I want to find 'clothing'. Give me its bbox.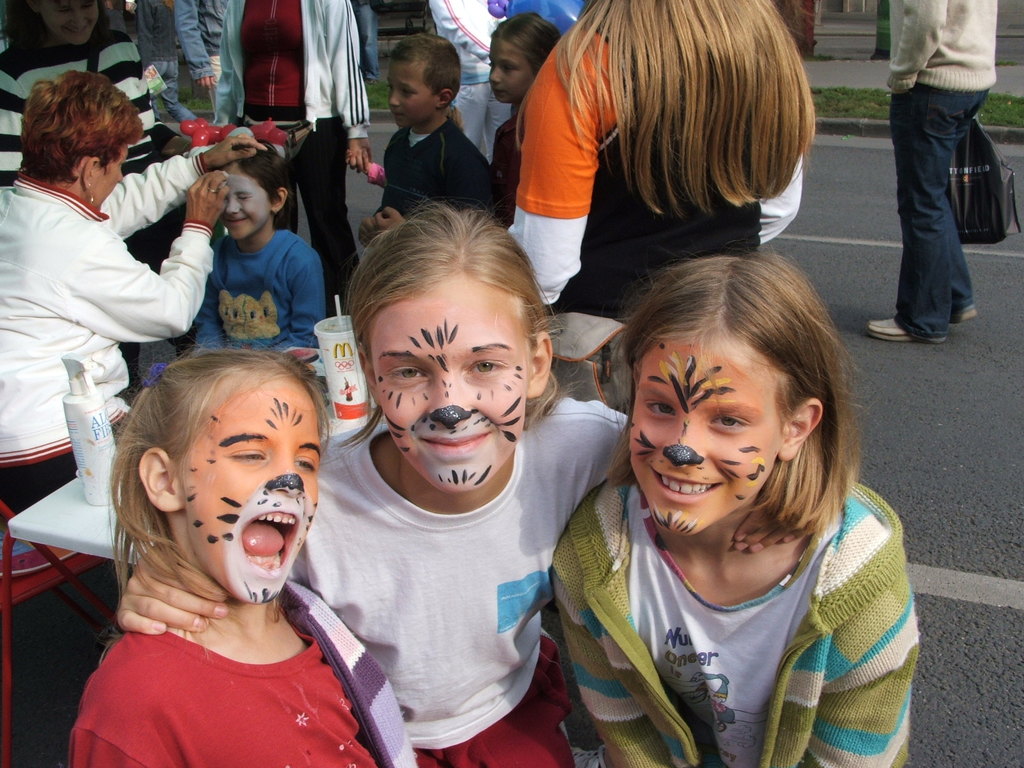
Rect(374, 114, 500, 228).
